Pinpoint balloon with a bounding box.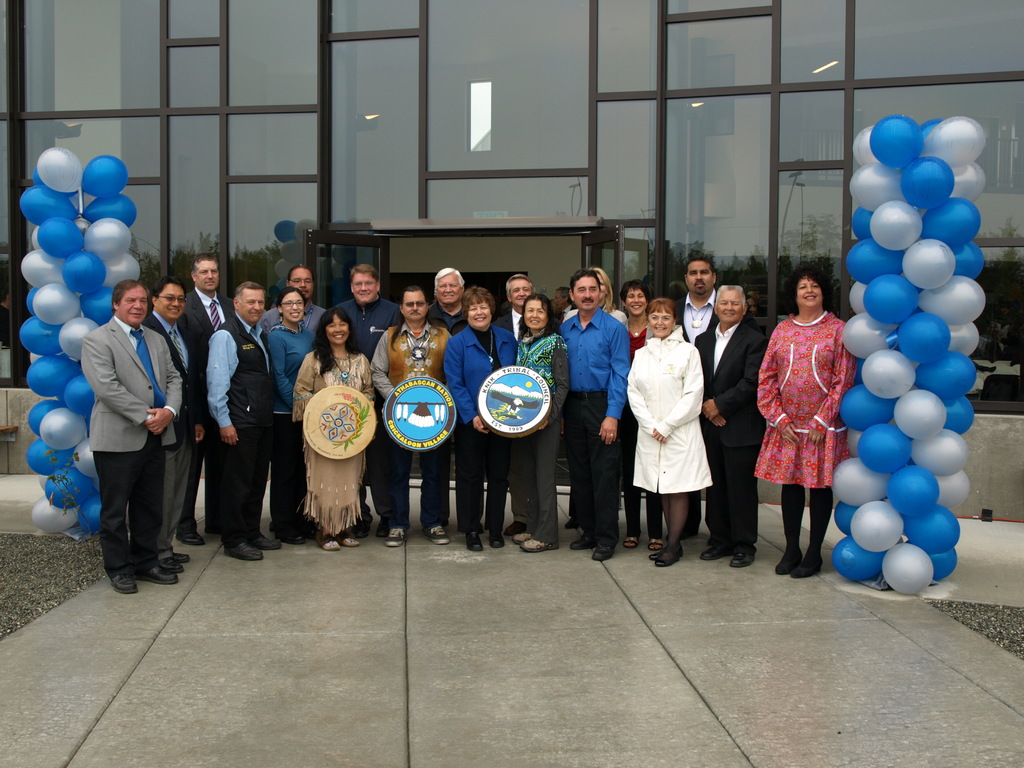
(x1=947, y1=326, x2=979, y2=353).
